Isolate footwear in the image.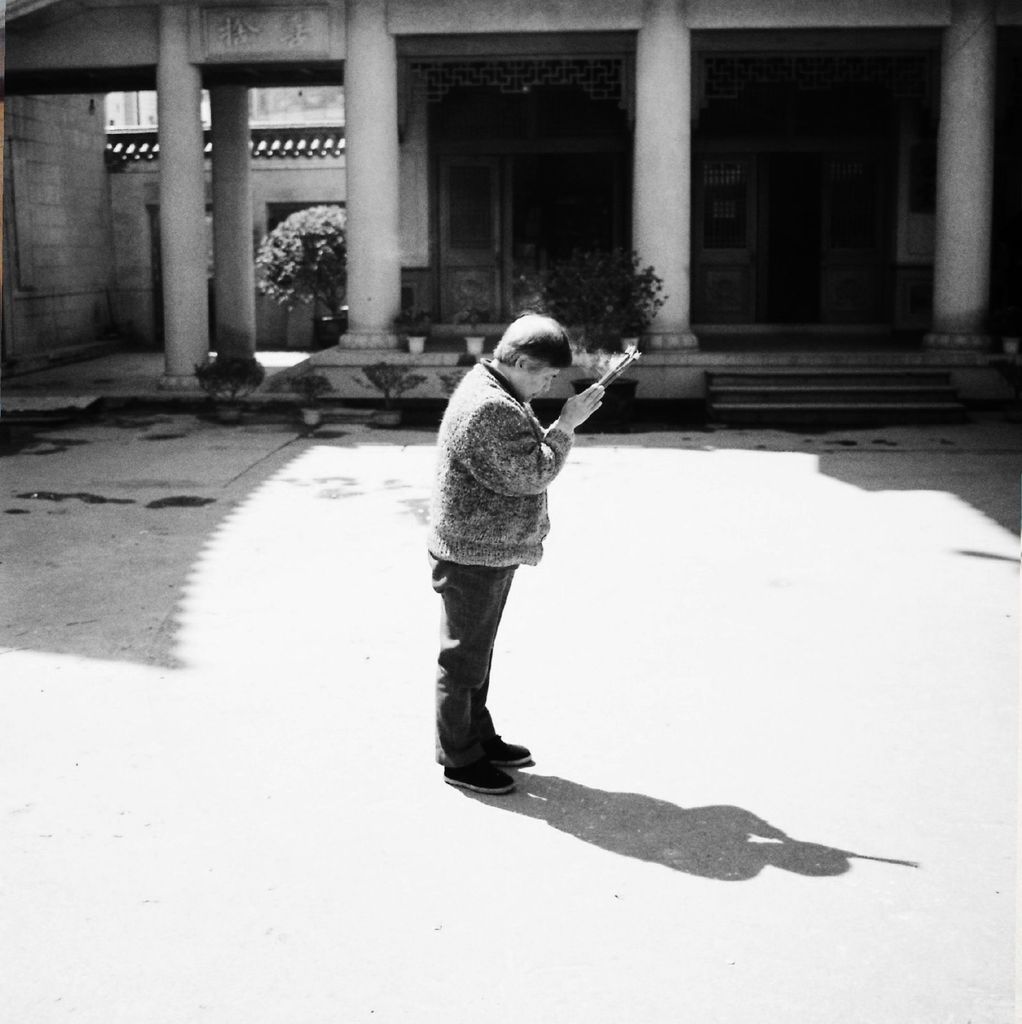
Isolated region: l=441, t=763, r=519, b=792.
